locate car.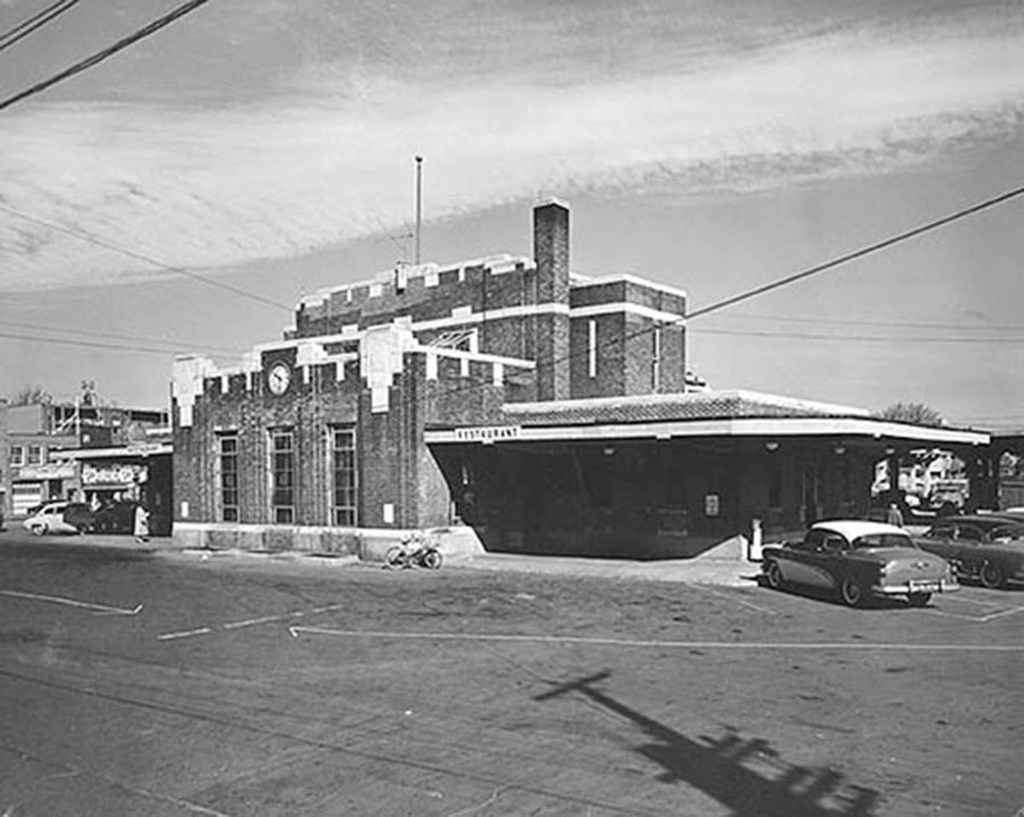
Bounding box: rect(748, 516, 967, 613).
